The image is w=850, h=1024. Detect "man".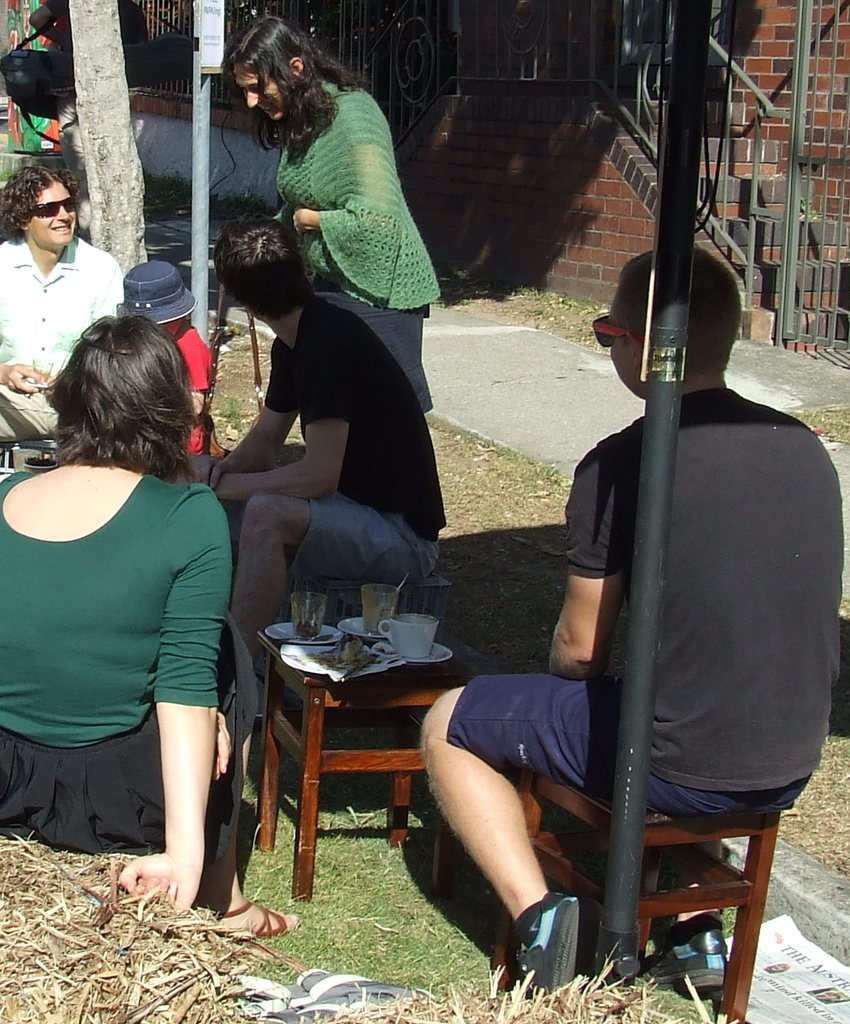
Detection: (left=180, top=214, right=444, bottom=665).
